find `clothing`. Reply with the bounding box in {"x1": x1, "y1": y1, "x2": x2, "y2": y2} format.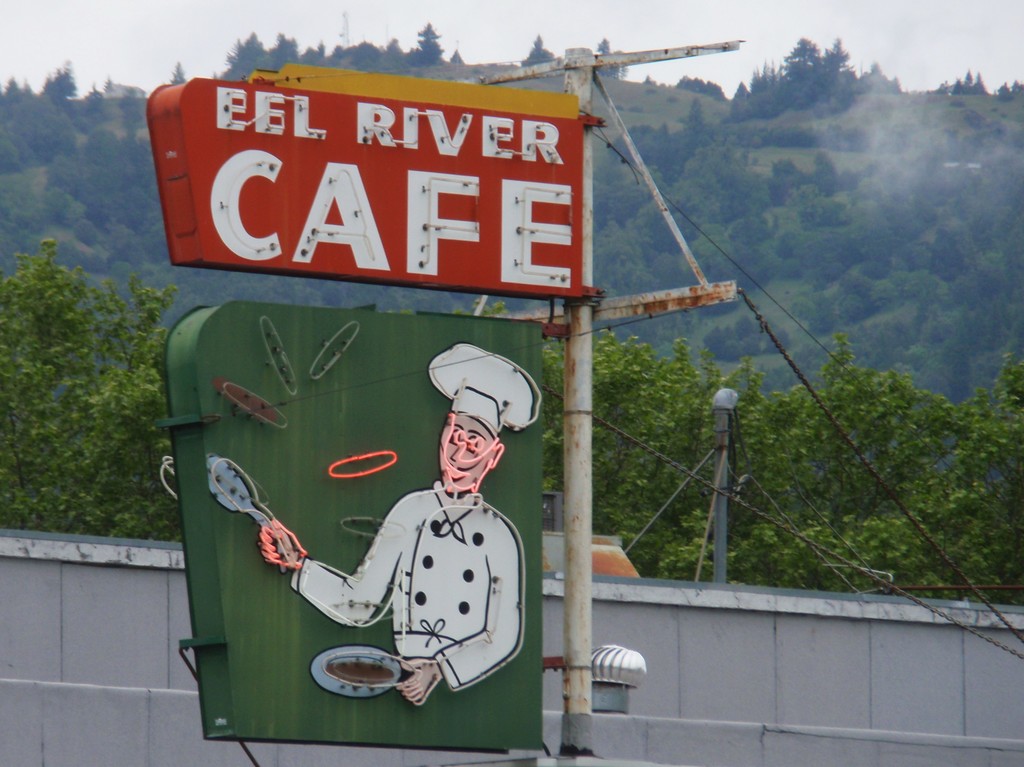
{"x1": 291, "y1": 480, "x2": 521, "y2": 691}.
